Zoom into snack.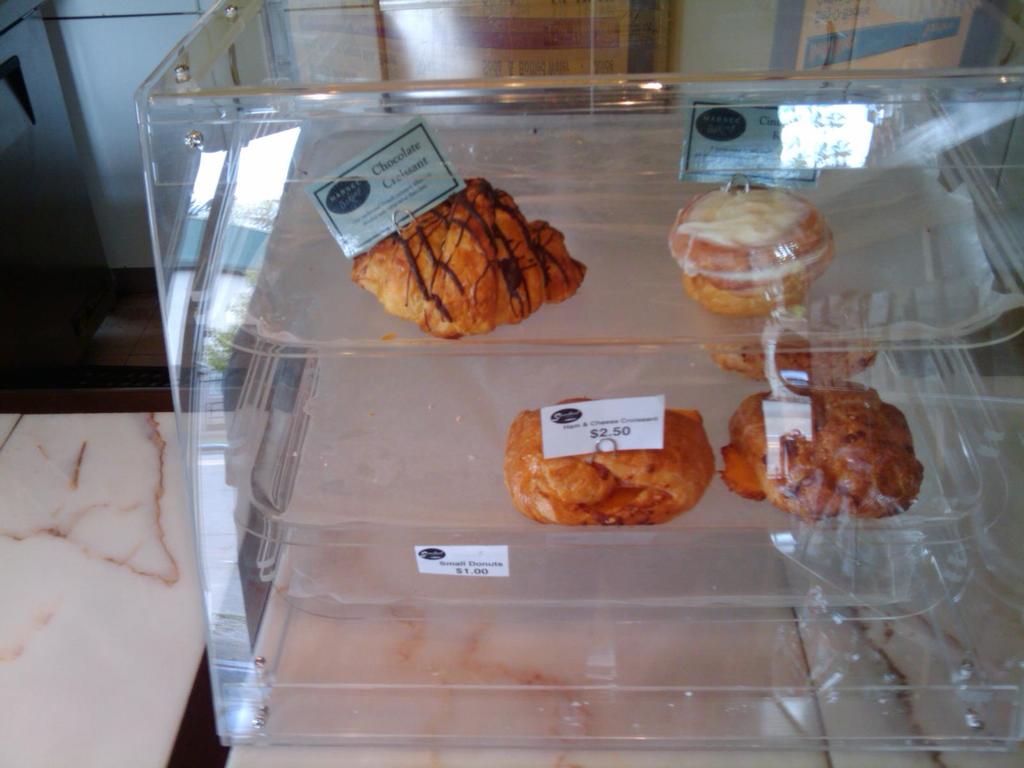
Zoom target: crop(665, 179, 840, 317).
